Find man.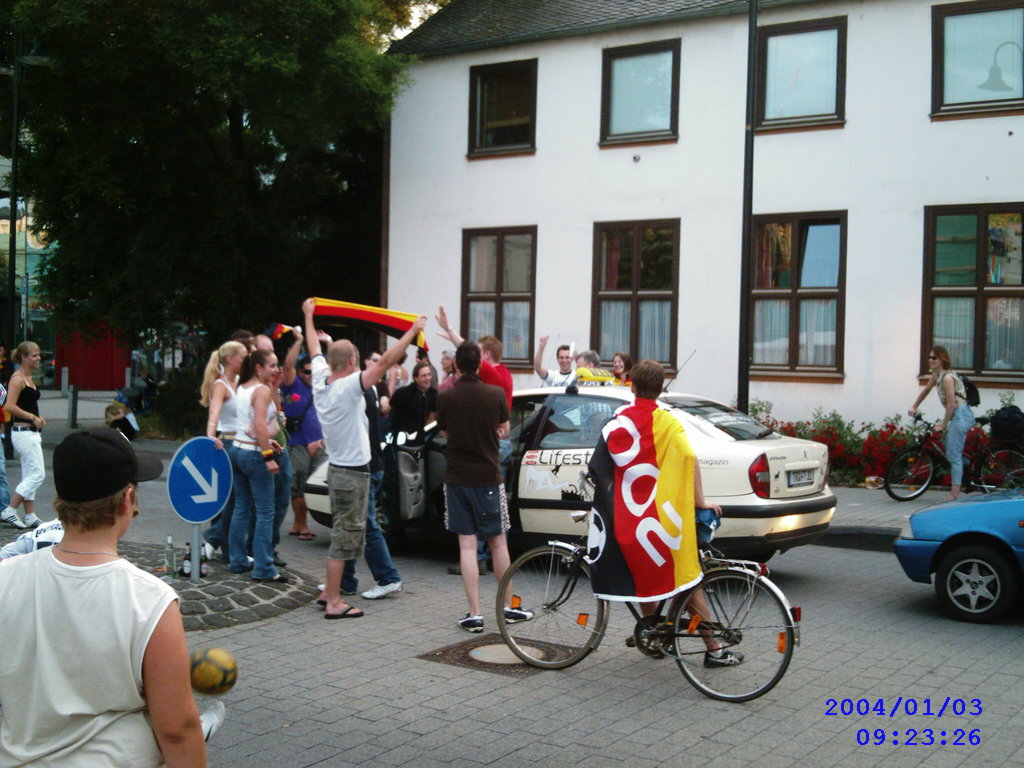
l=2, t=415, r=210, b=767.
